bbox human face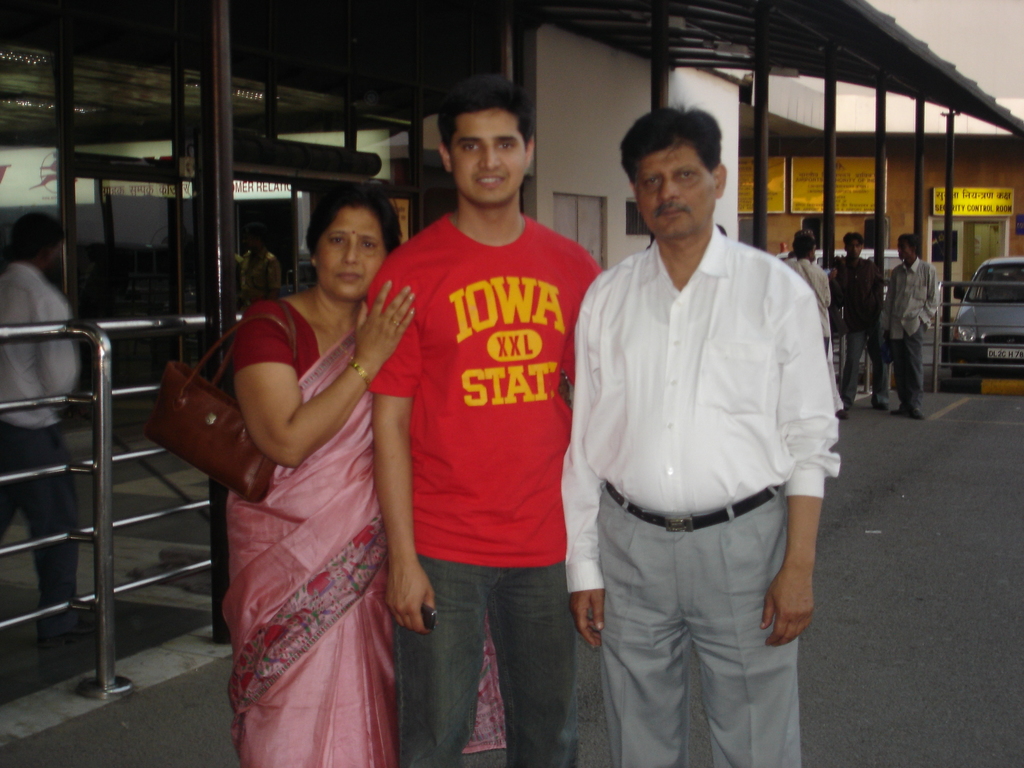
BBox(895, 240, 914, 257)
